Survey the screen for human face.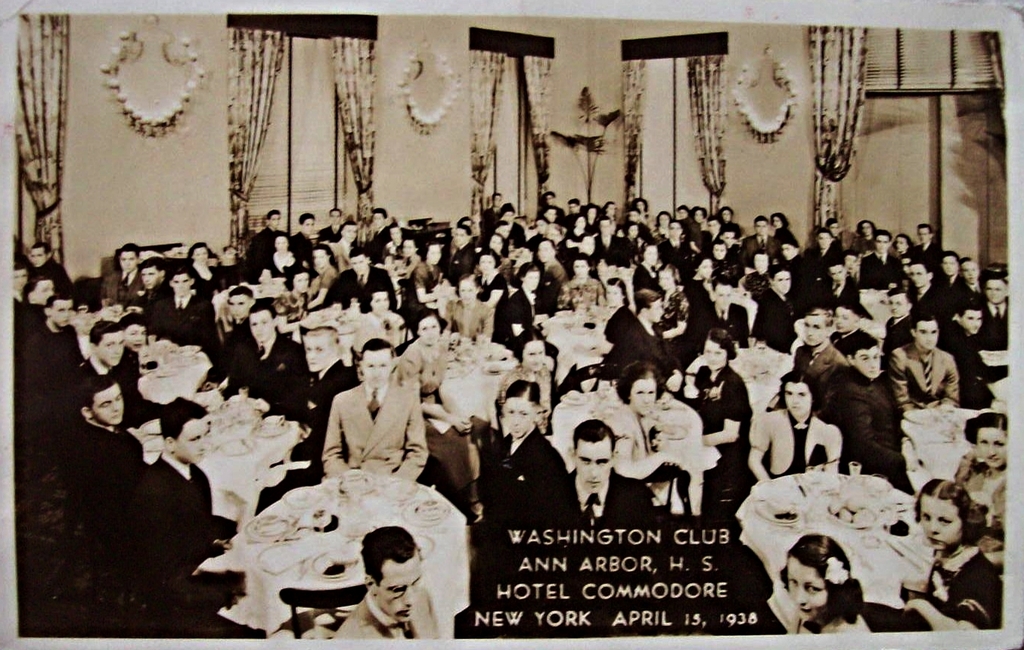
Survey found: {"x1": 74, "y1": 311, "x2": 90, "y2": 336}.
